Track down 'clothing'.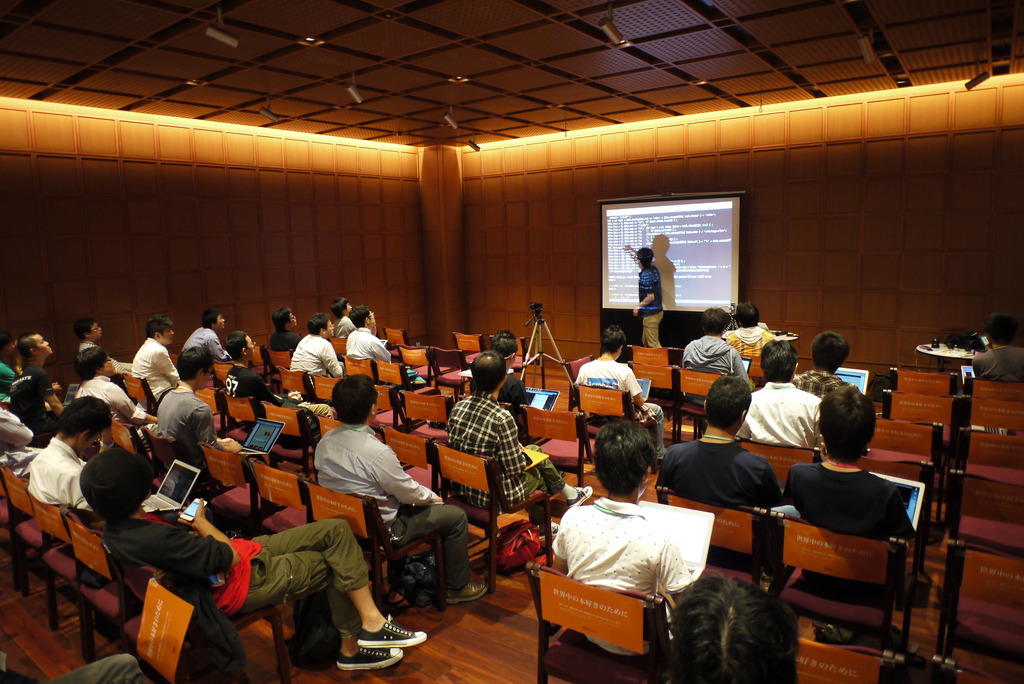
Tracked to (x1=311, y1=422, x2=487, y2=603).
